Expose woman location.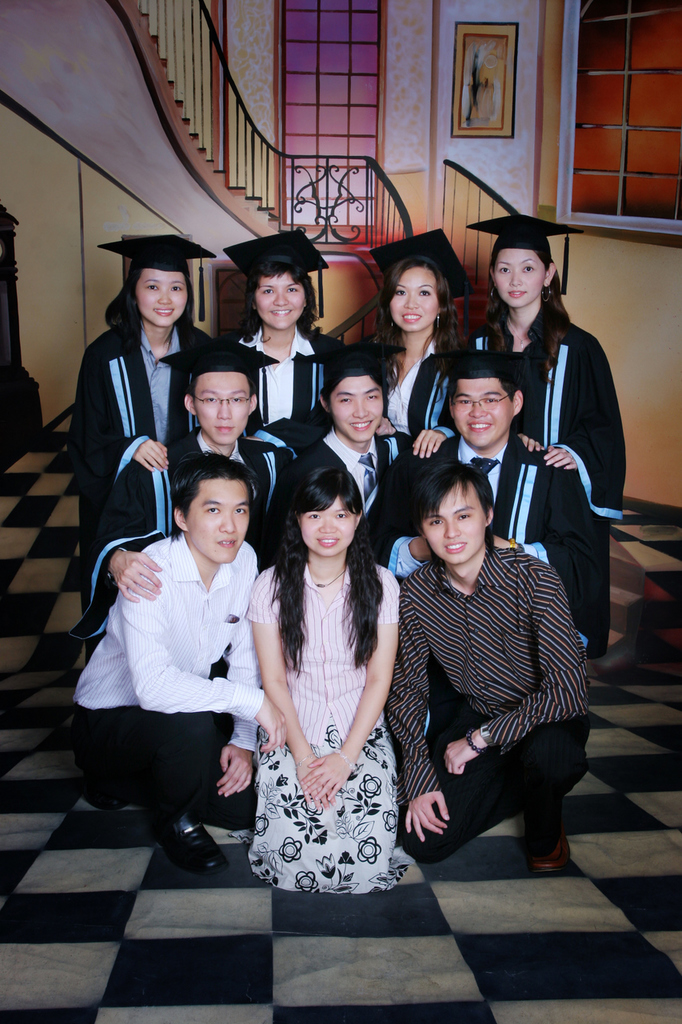
Exposed at [x1=372, y1=218, x2=472, y2=462].
